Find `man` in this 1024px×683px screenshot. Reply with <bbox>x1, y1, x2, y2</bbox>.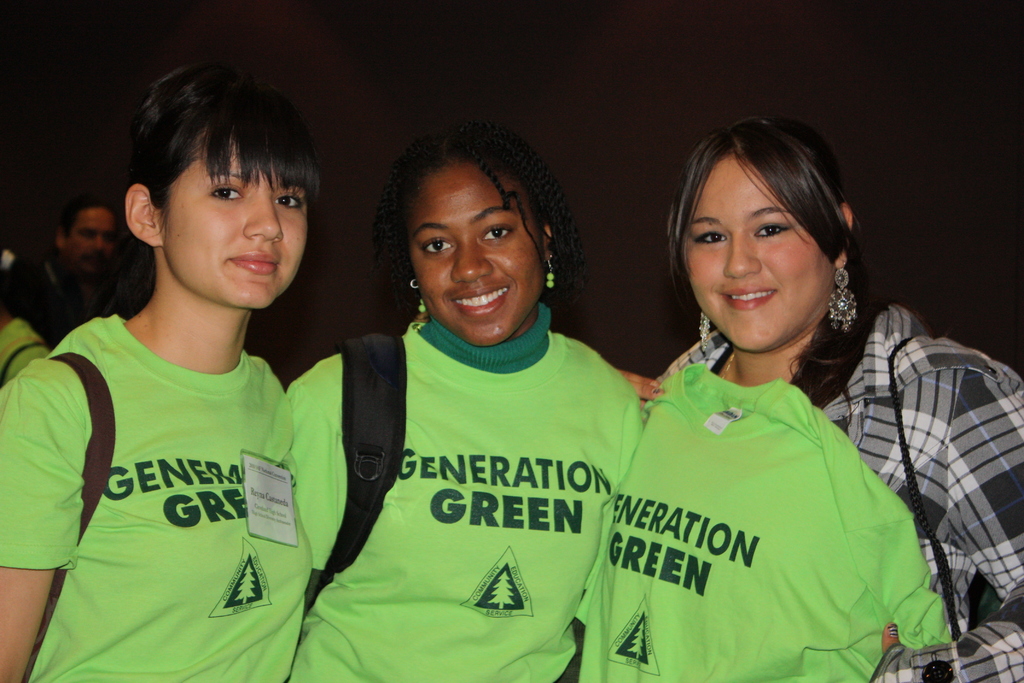
<bbox>10, 190, 138, 352</bbox>.
